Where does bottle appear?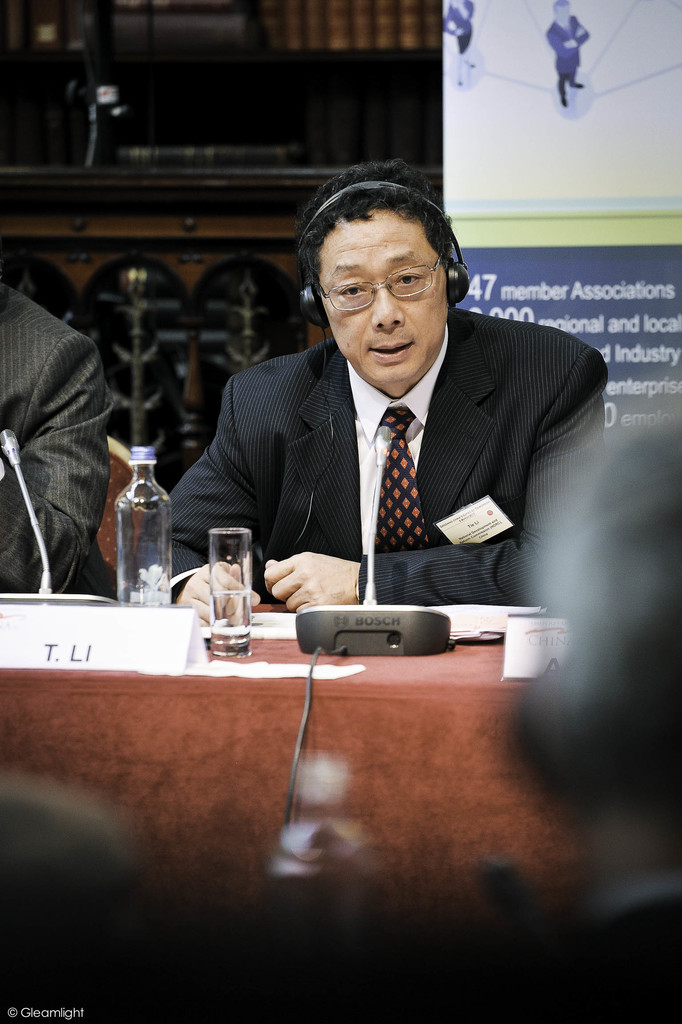
Appears at bbox(112, 442, 173, 610).
